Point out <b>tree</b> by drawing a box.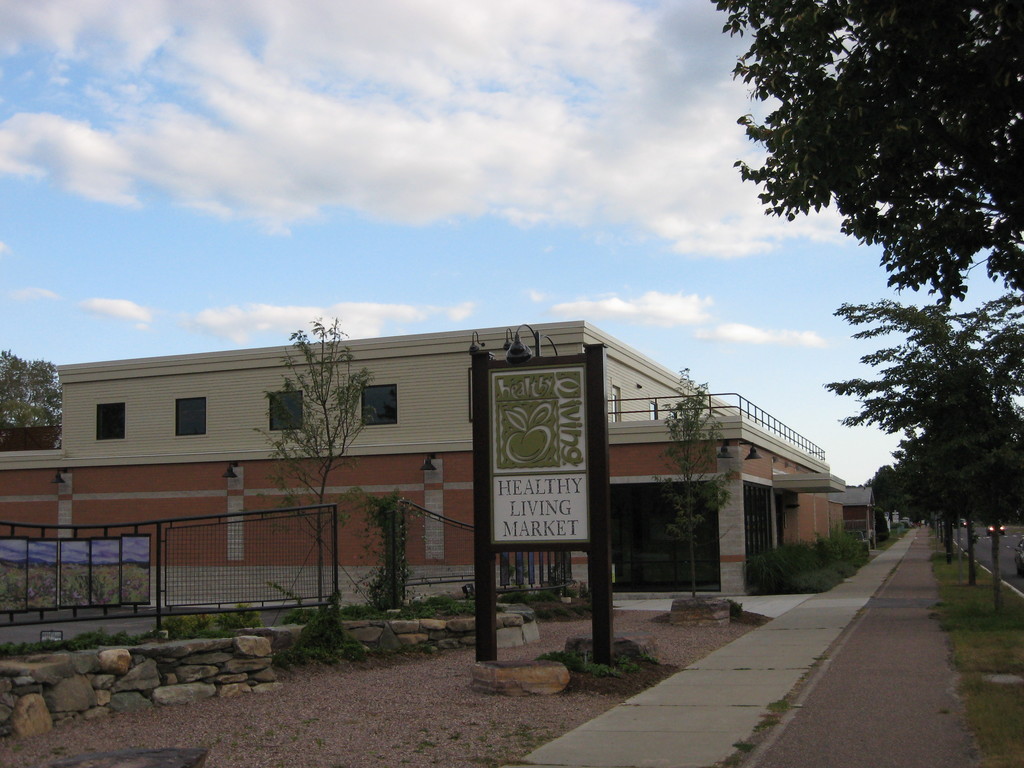
l=255, t=314, r=374, b=611.
